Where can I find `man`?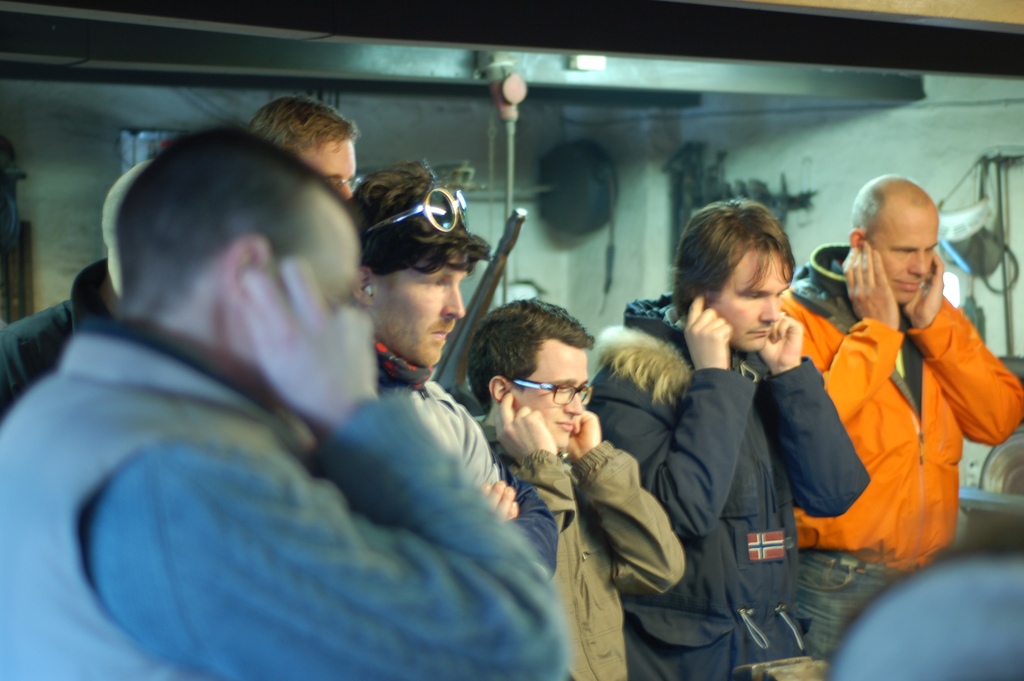
You can find it at bbox=(246, 97, 362, 204).
